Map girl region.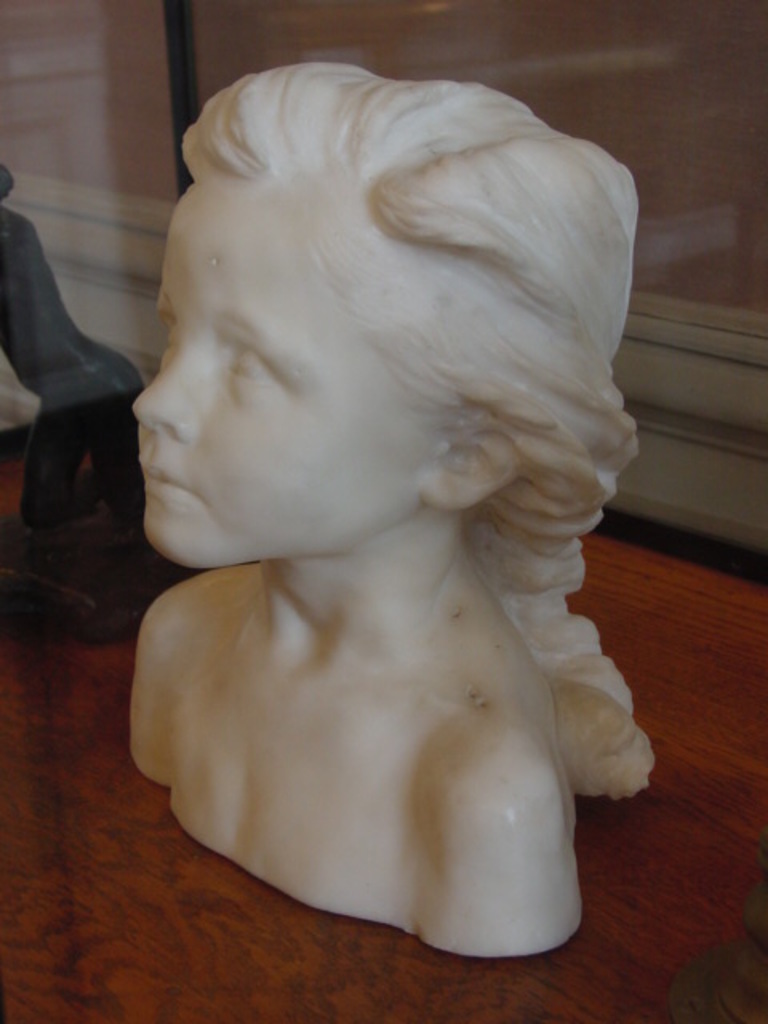
Mapped to locate(99, 69, 677, 984).
